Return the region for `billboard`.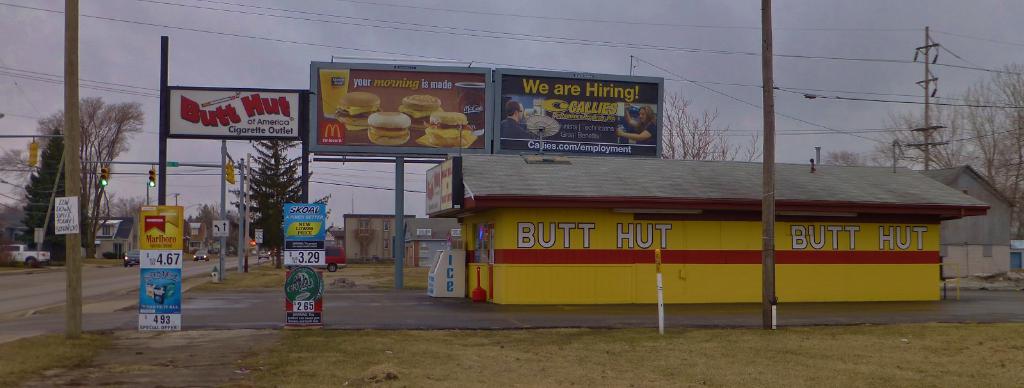
[x1=165, y1=80, x2=307, y2=142].
